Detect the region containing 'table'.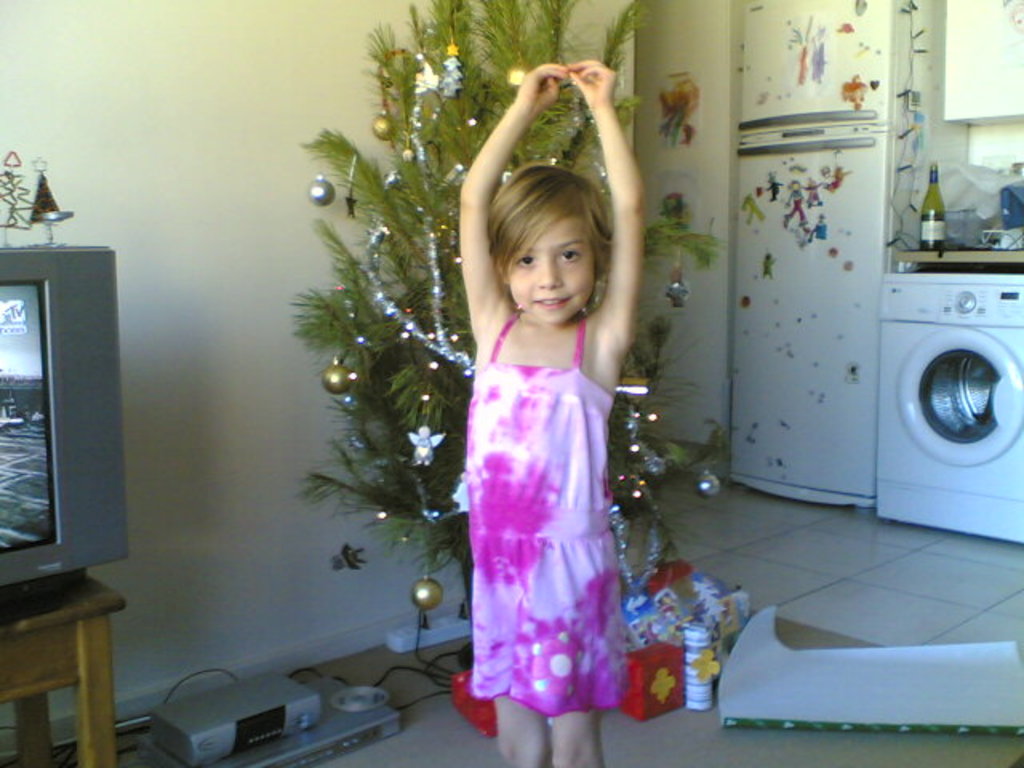
0 566 125 757.
